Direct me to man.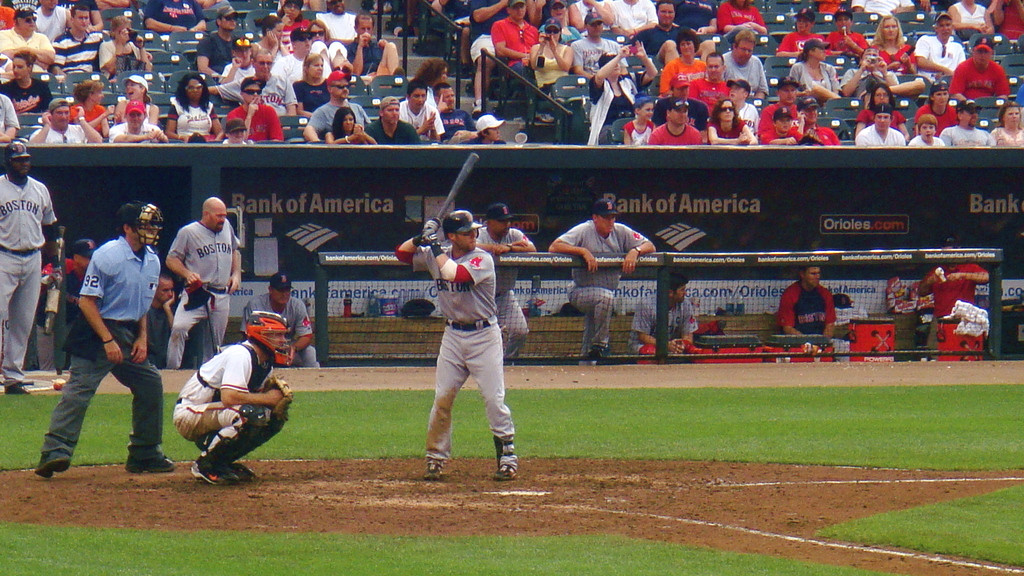
Direction: (585, 38, 659, 145).
